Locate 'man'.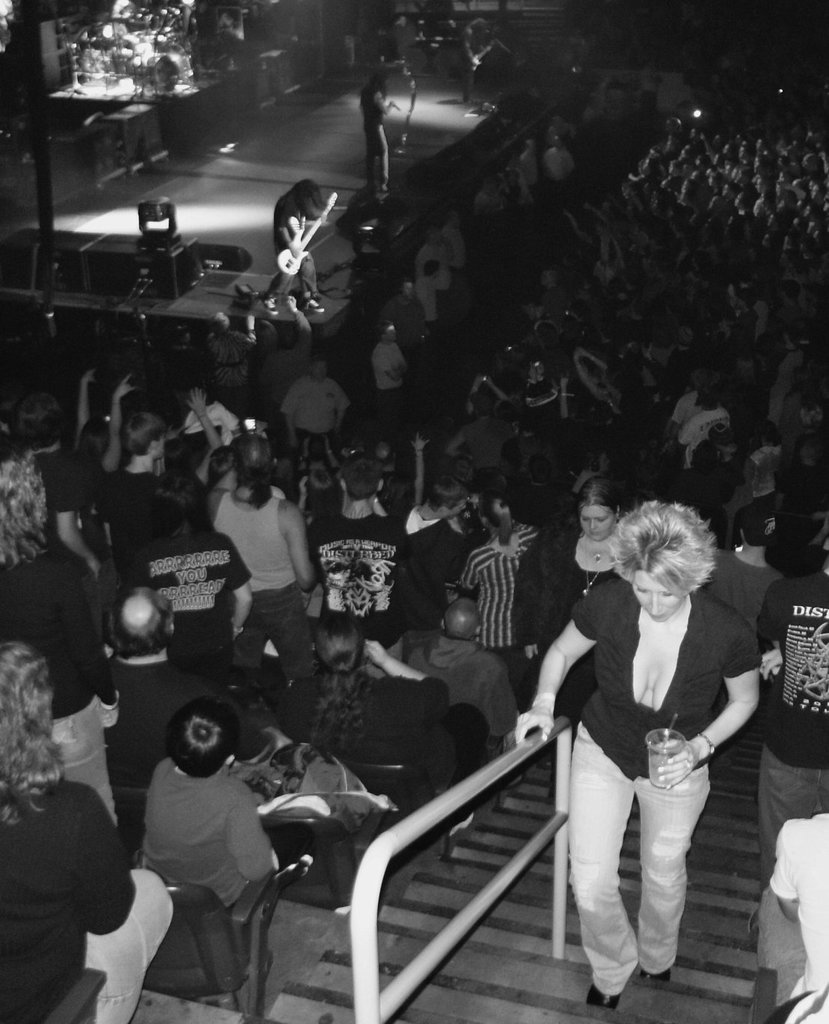
Bounding box: Rect(111, 414, 176, 539).
